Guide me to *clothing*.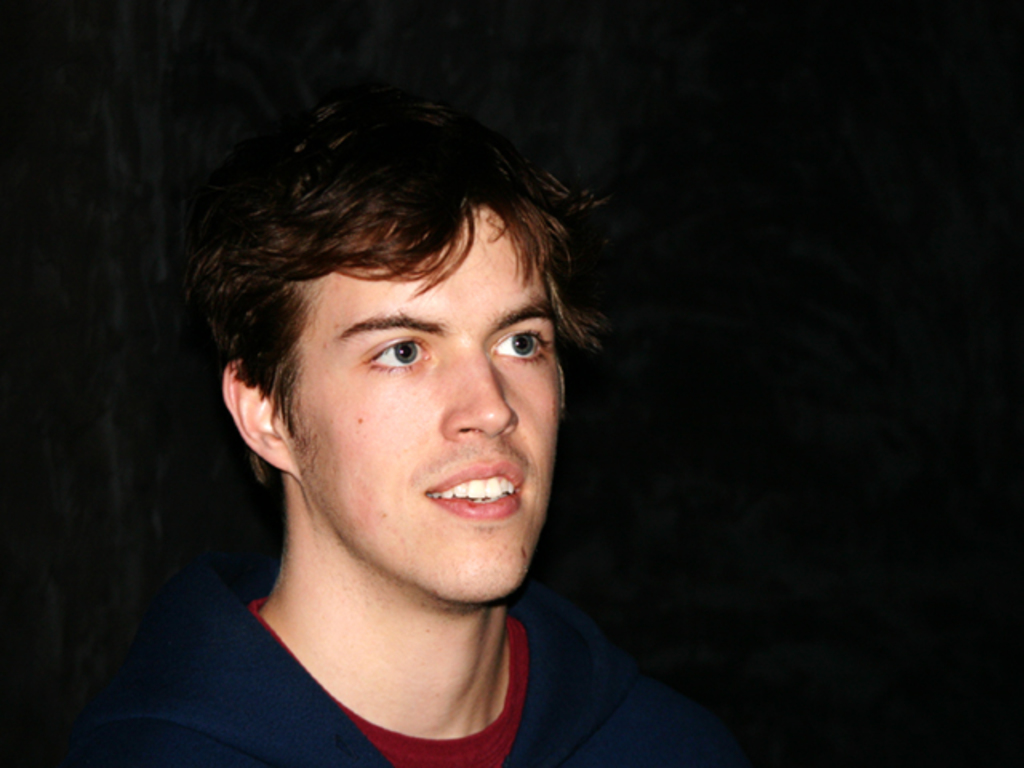
Guidance: BBox(50, 590, 762, 766).
